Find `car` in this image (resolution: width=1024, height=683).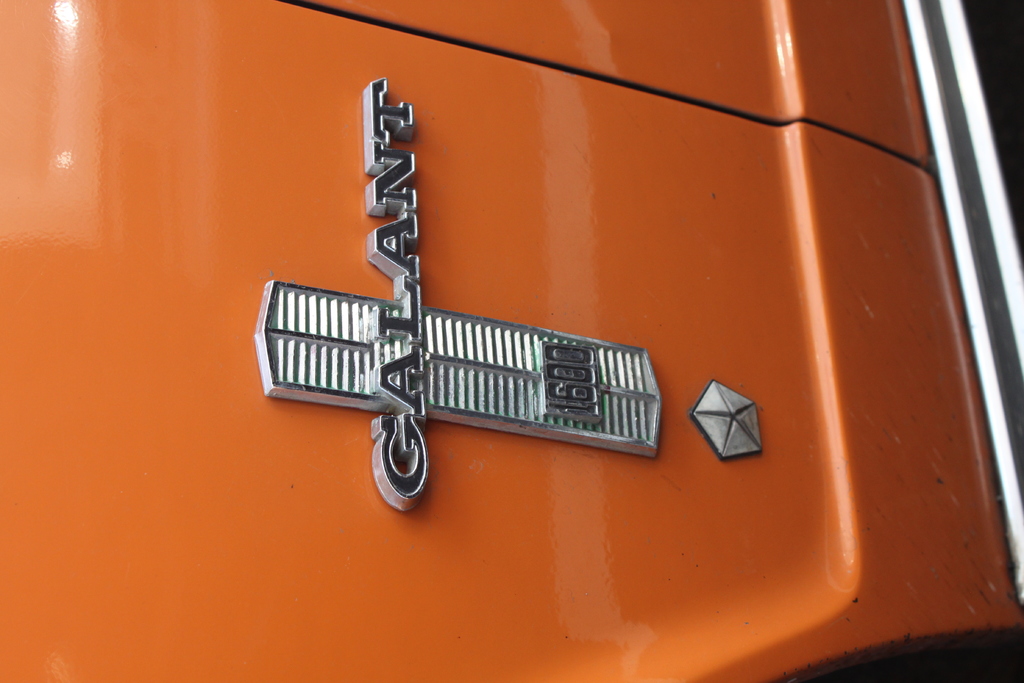
0 0 1023 682.
